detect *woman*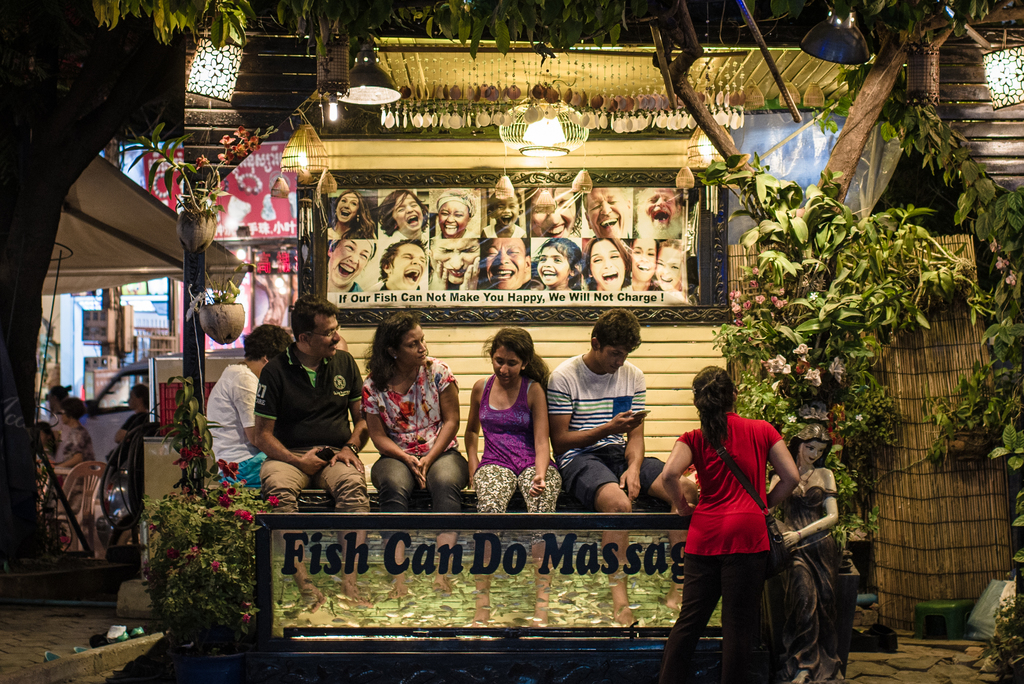
locate(482, 186, 525, 239)
